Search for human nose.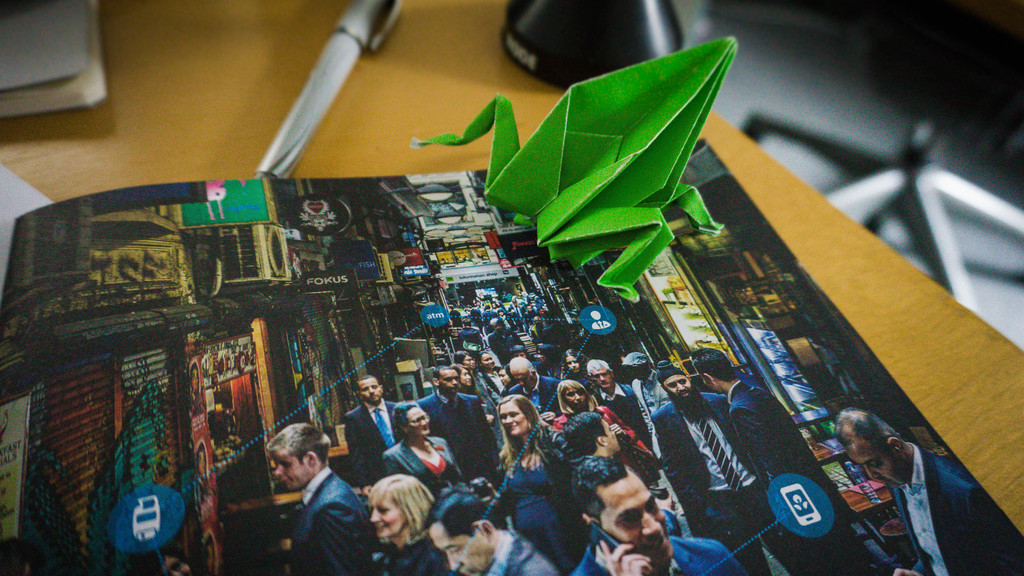
Found at 272:465:286:479.
